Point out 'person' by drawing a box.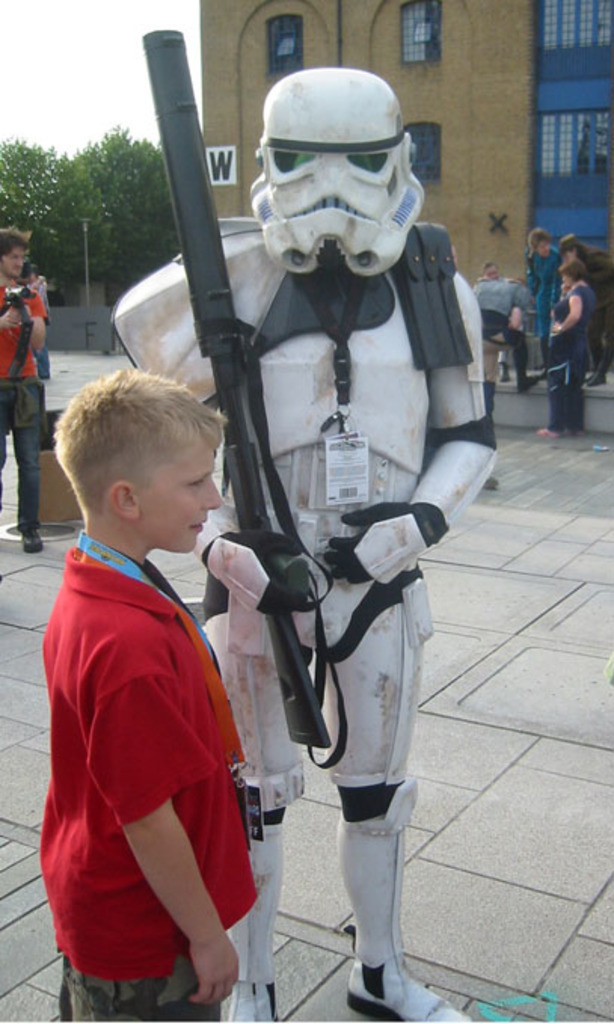
x1=36 y1=363 x2=259 y2=1022.
